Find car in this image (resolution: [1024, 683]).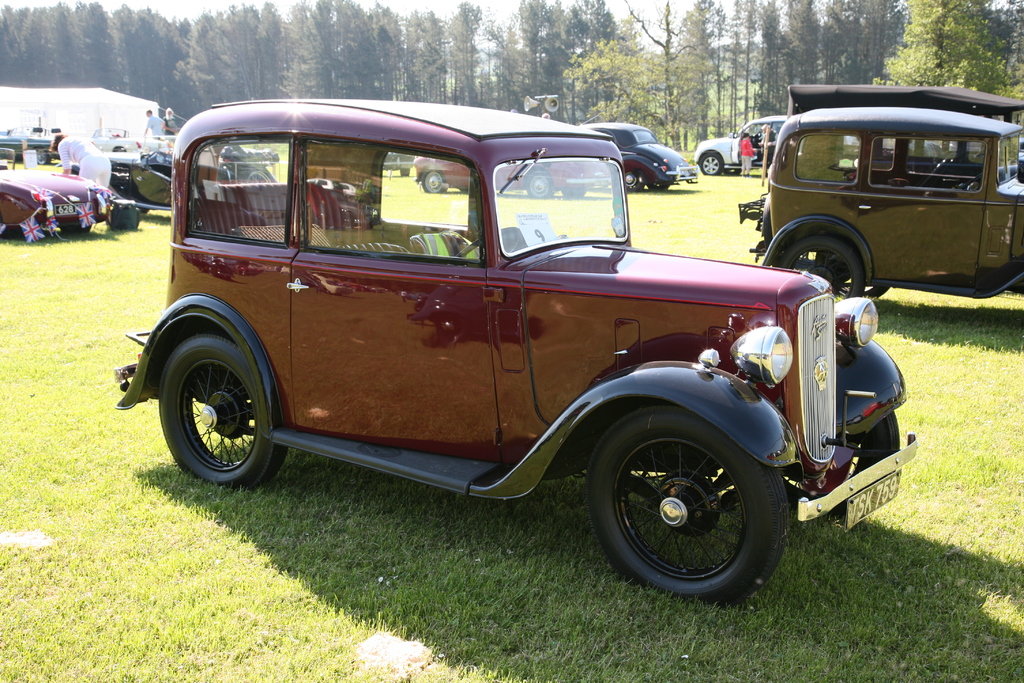
0, 162, 115, 240.
